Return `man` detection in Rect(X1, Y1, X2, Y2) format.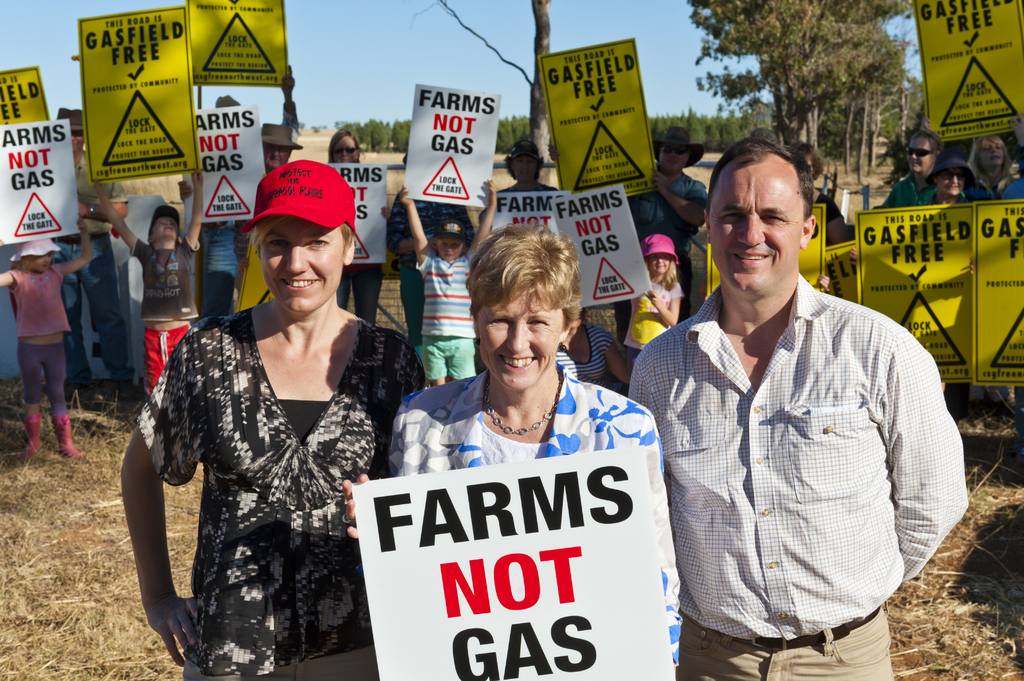
Rect(625, 125, 713, 338).
